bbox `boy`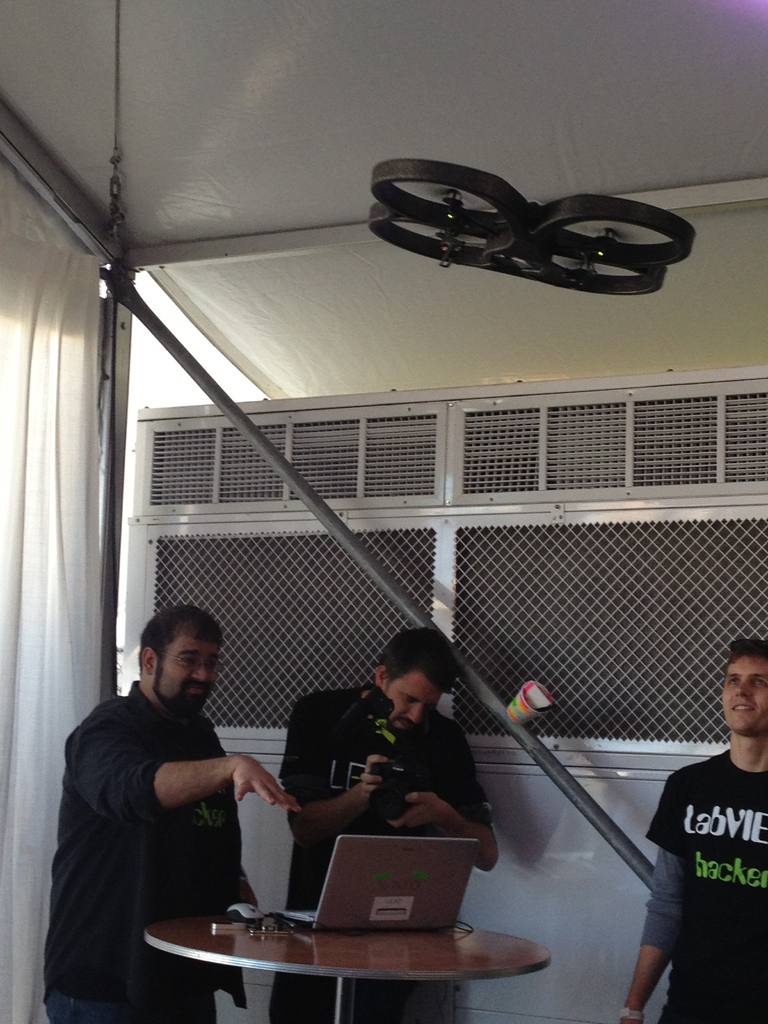
271:626:502:1023
